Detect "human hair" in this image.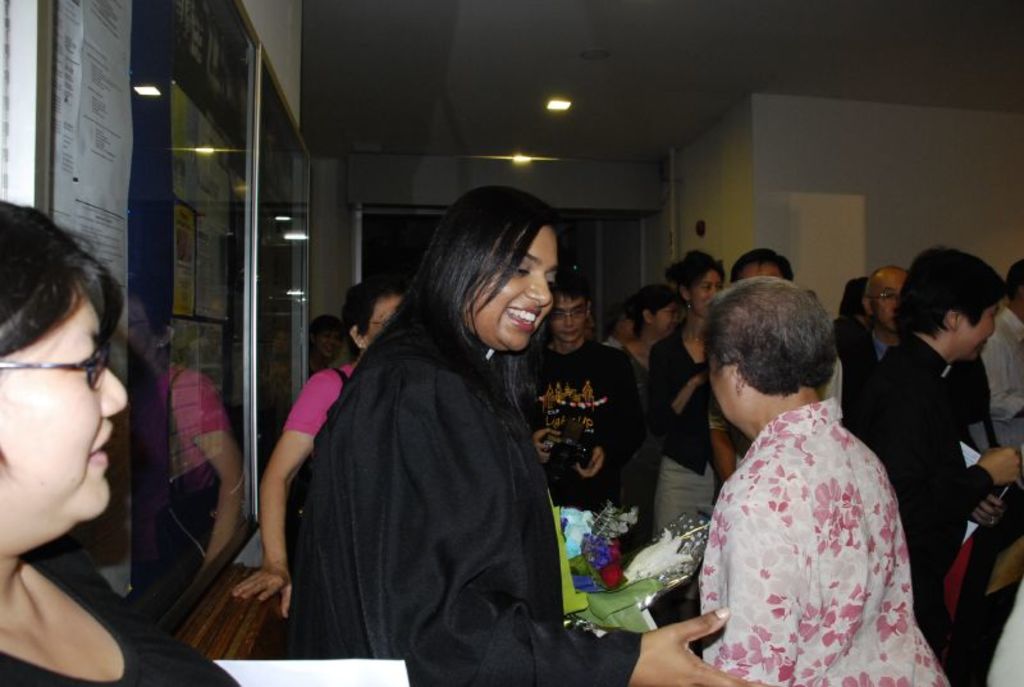
Detection: 556, 272, 593, 316.
